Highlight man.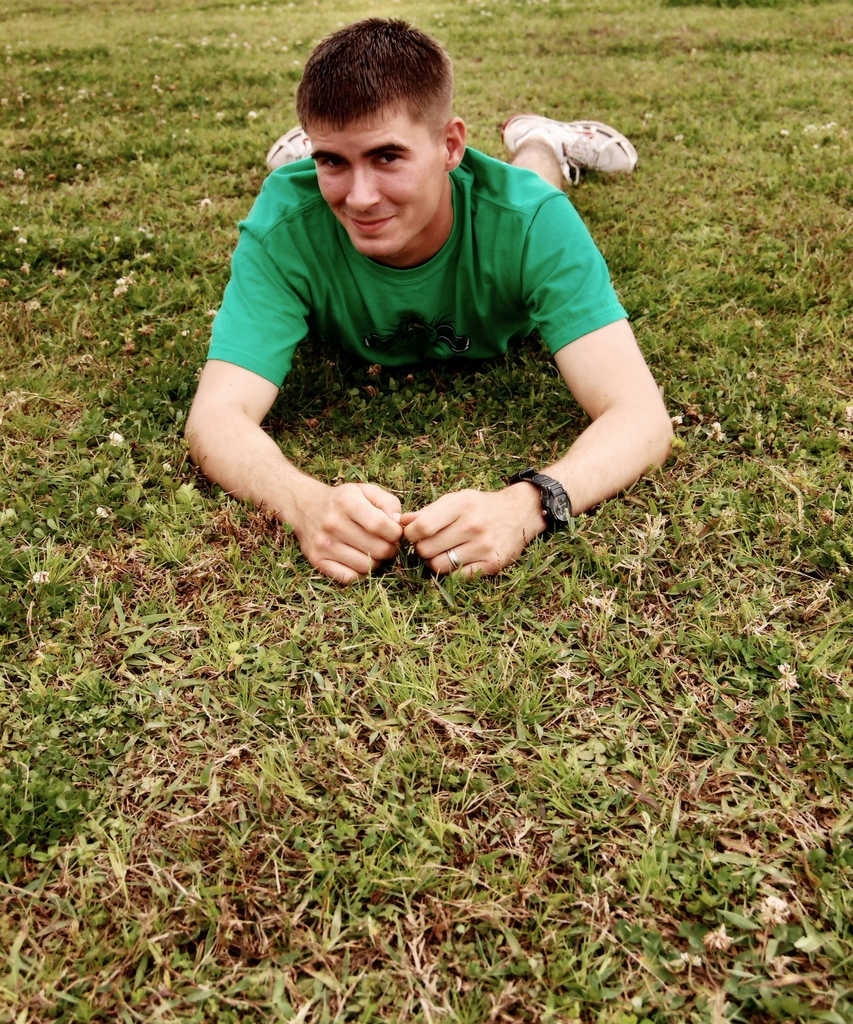
Highlighted region: 179/6/671/592.
